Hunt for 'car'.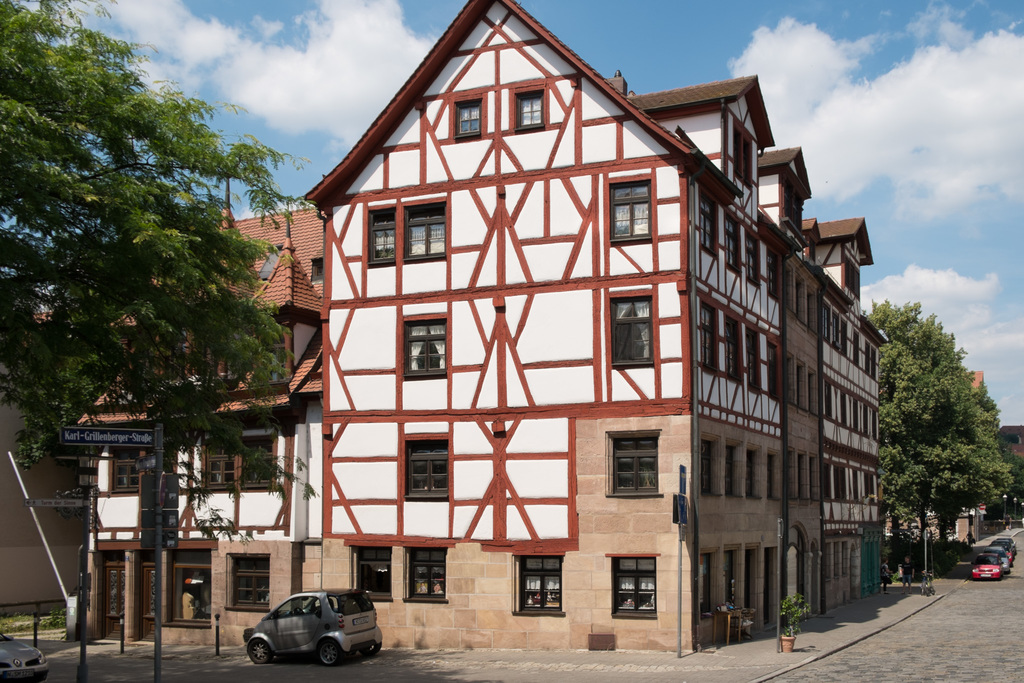
Hunted down at <box>988,543,1014,569</box>.
